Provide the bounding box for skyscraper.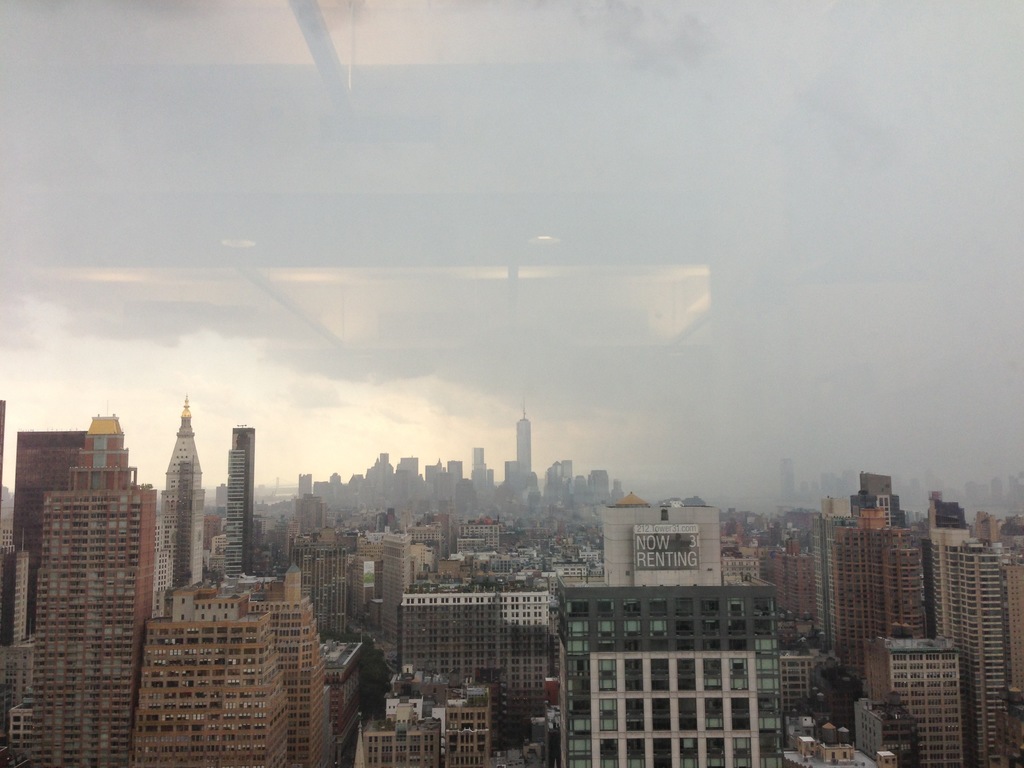
x1=515, y1=406, x2=531, y2=472.
